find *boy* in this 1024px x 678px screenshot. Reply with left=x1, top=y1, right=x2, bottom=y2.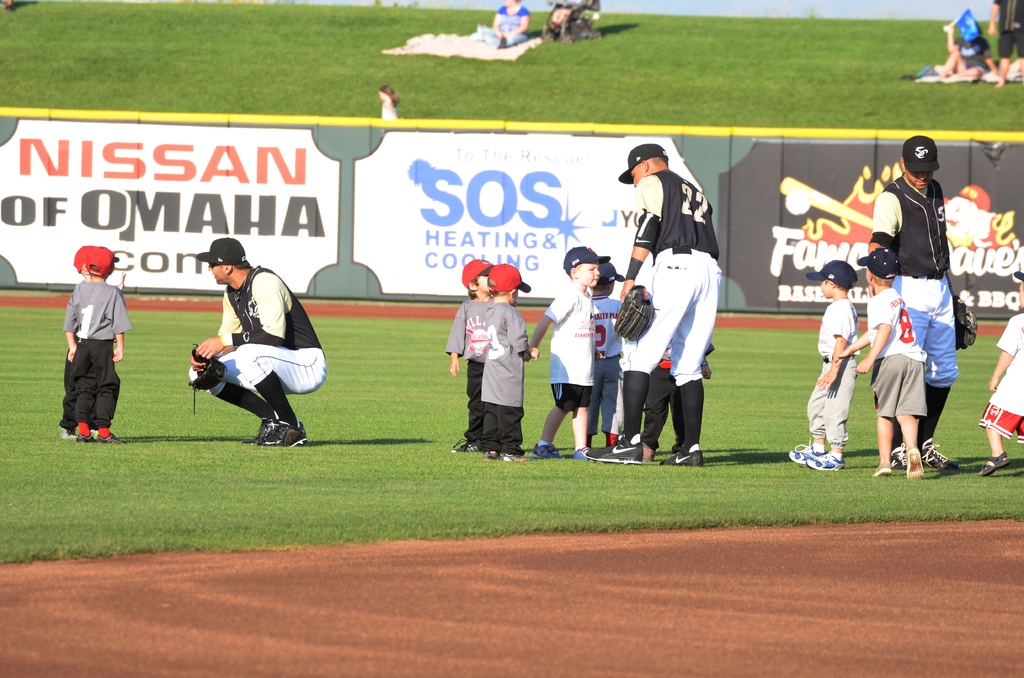
left=510, top=250, right=598, bottom=470.
